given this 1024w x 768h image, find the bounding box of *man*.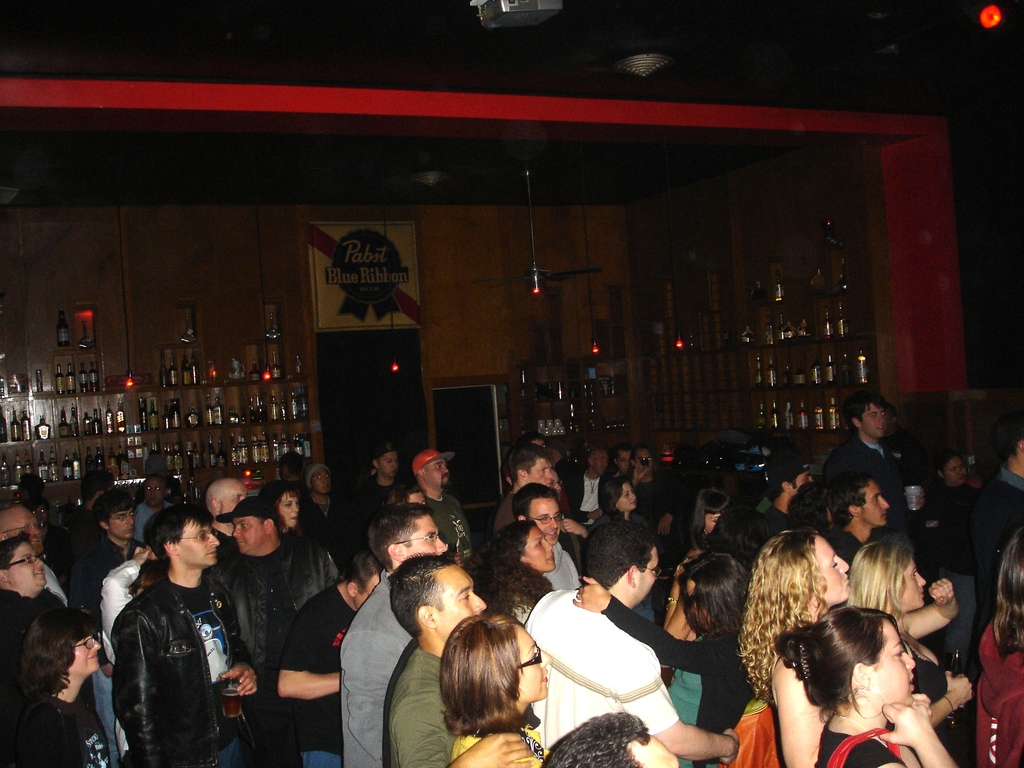
<bbox>820, 398, 926, 588</bbox>.
